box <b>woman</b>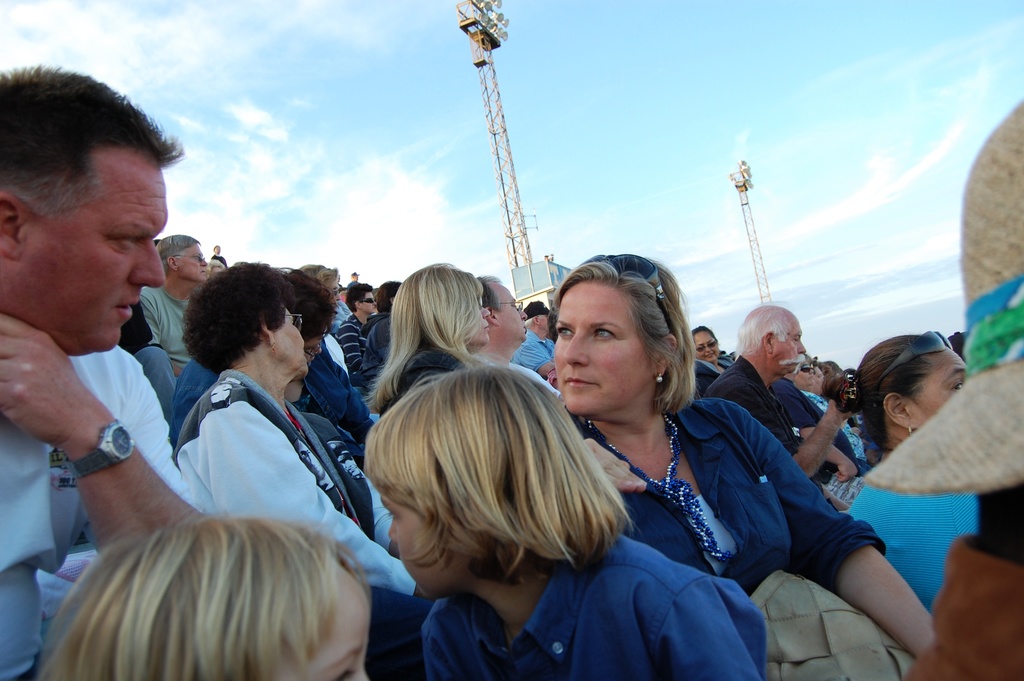
<bbox>822, 335, 982, 611</bbox>
